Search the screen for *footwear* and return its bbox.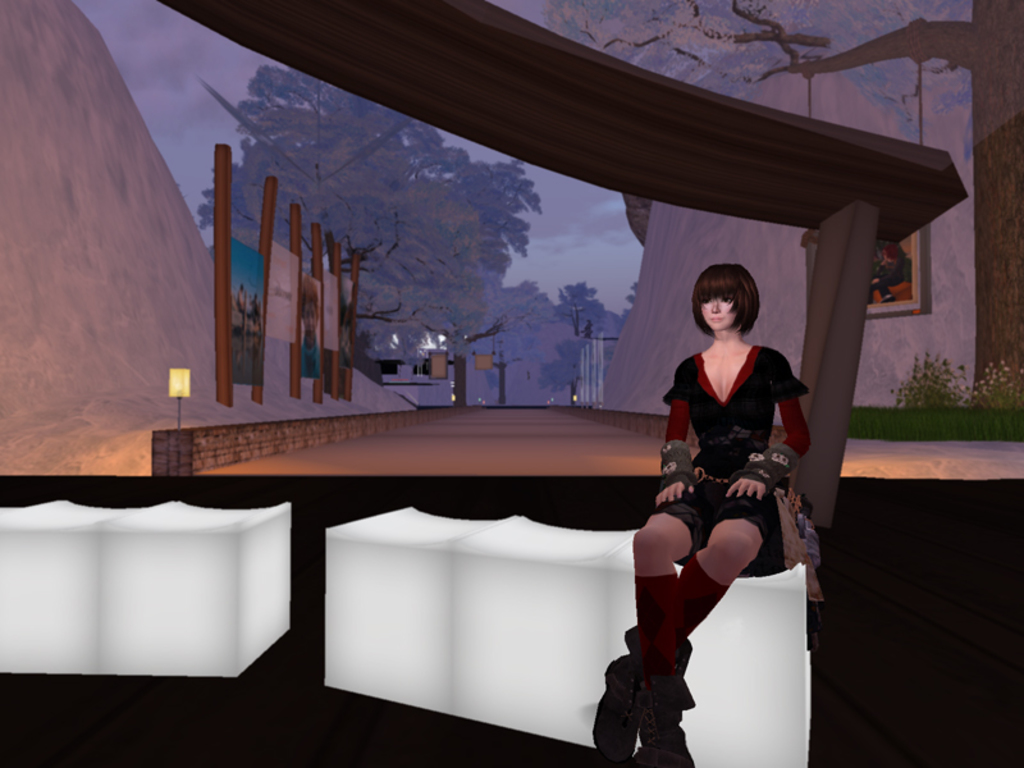
Found: <region>635, 657, 696, 767</region>.
